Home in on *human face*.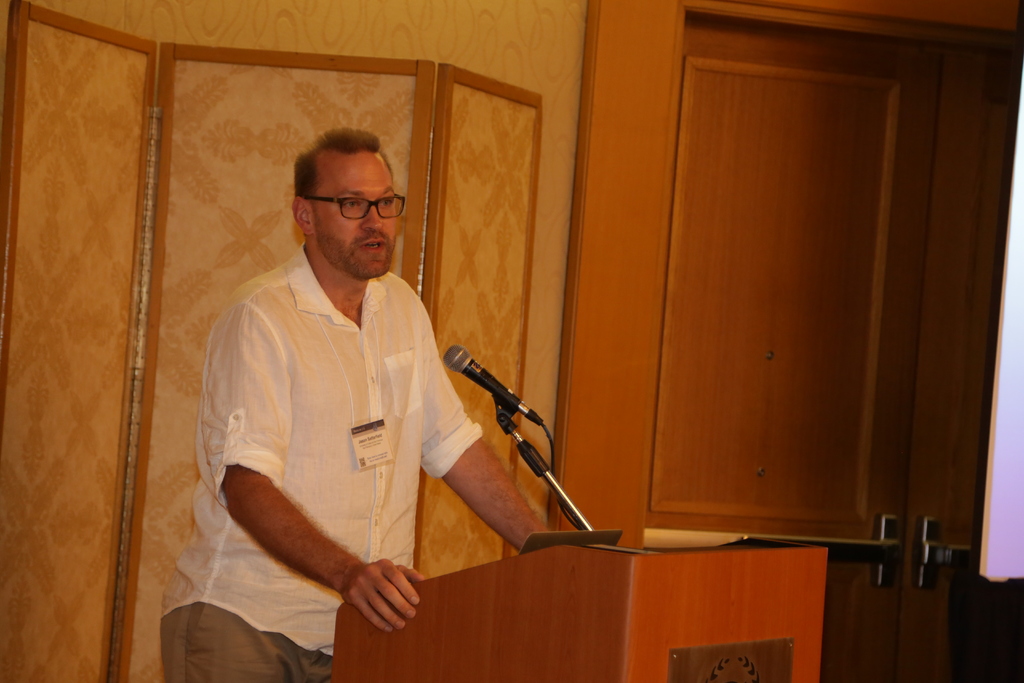
Homed in at BBox(308, 155, 400, 279).
